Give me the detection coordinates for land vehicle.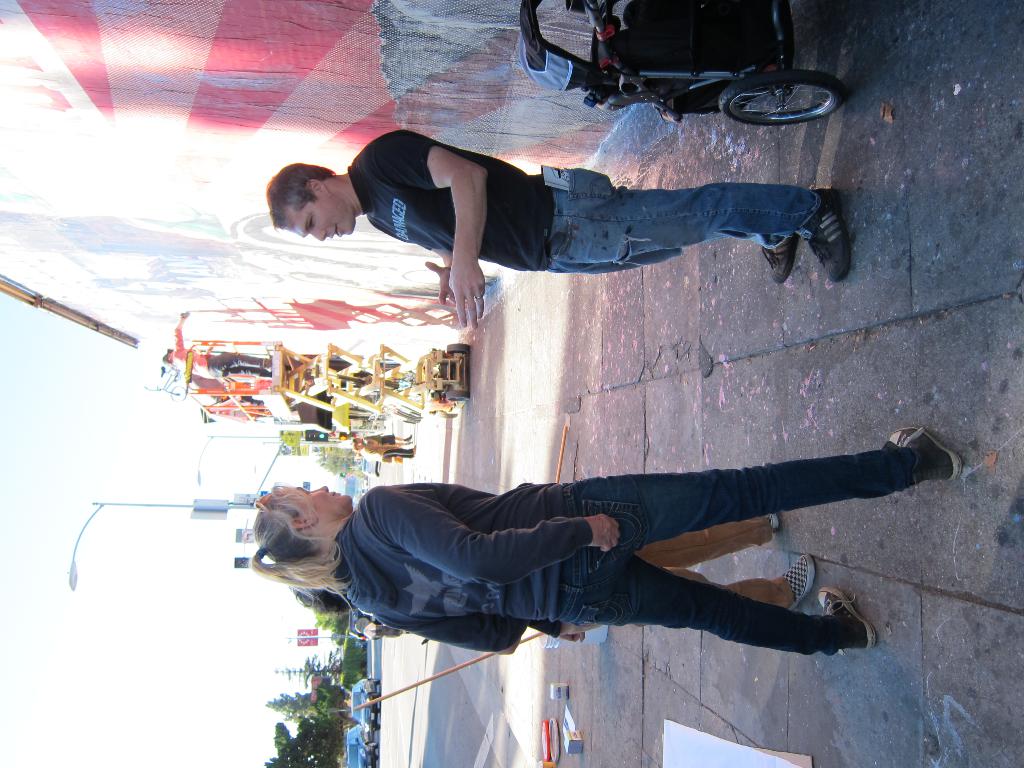
(360,459,382,479).
